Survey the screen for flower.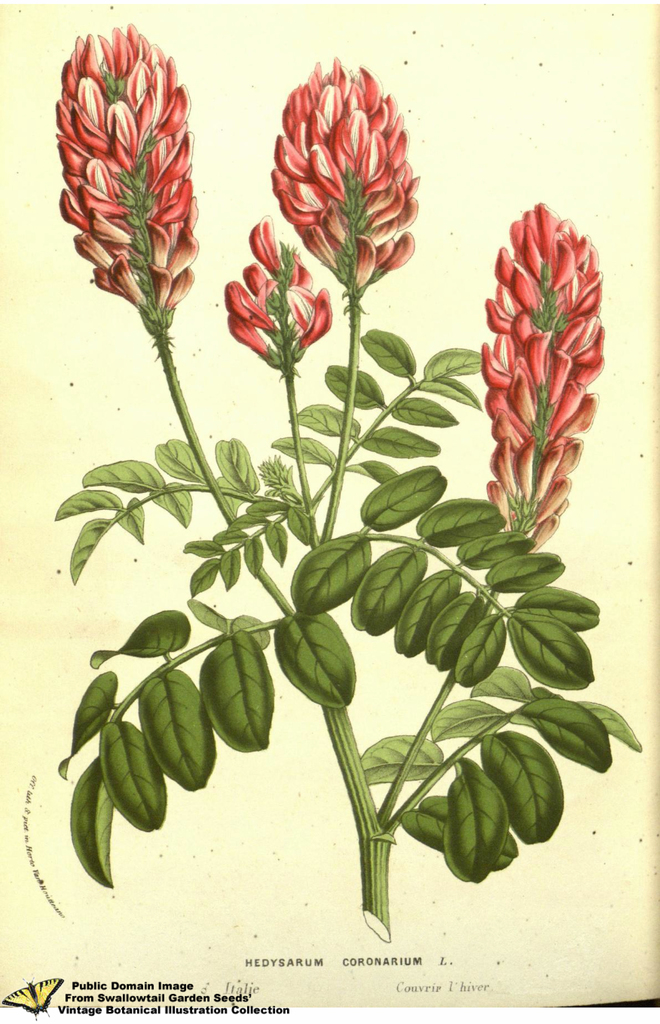
Survey found: locate(204, 216, 335, 376).
